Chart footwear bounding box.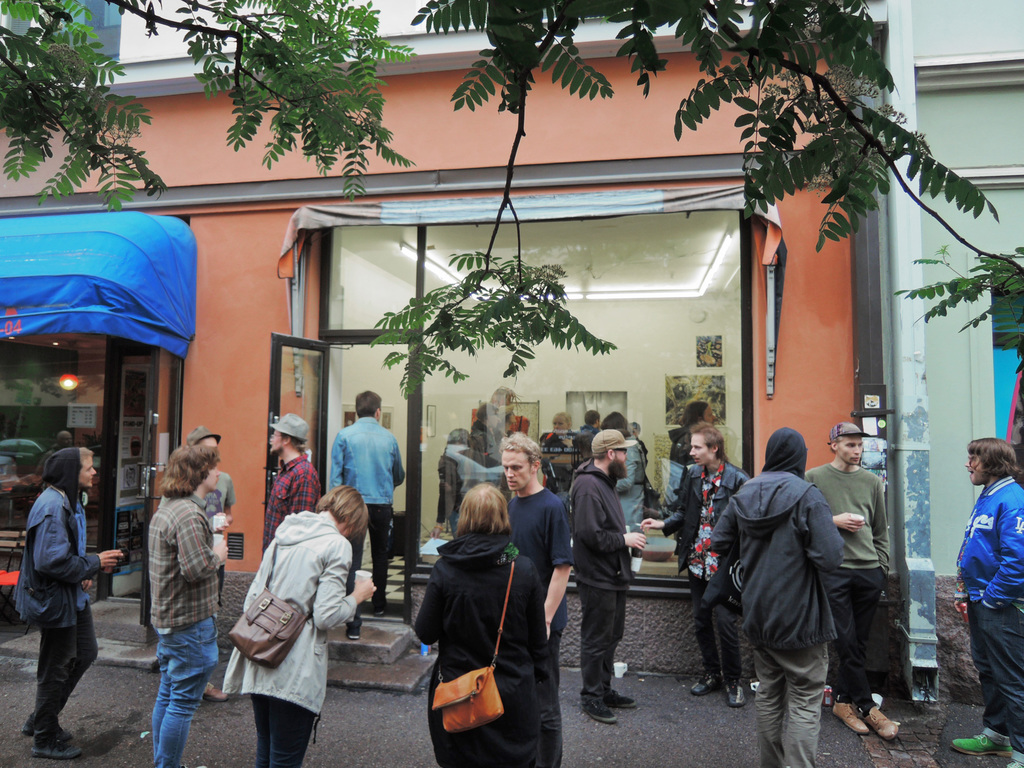
Charted: bbox=(24, 727, 82, 760).
